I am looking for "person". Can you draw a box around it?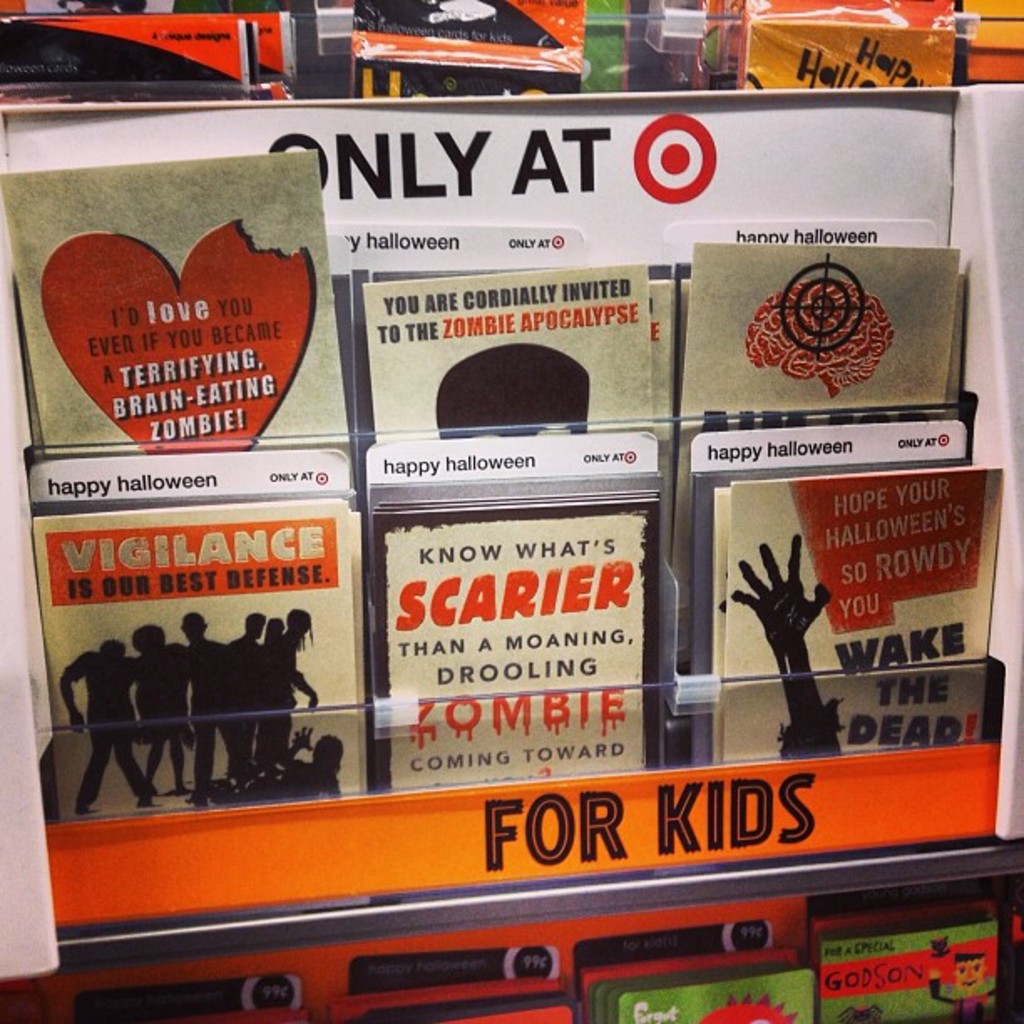
Sure, the bounding box is crop(264, 617, 281, 653).
